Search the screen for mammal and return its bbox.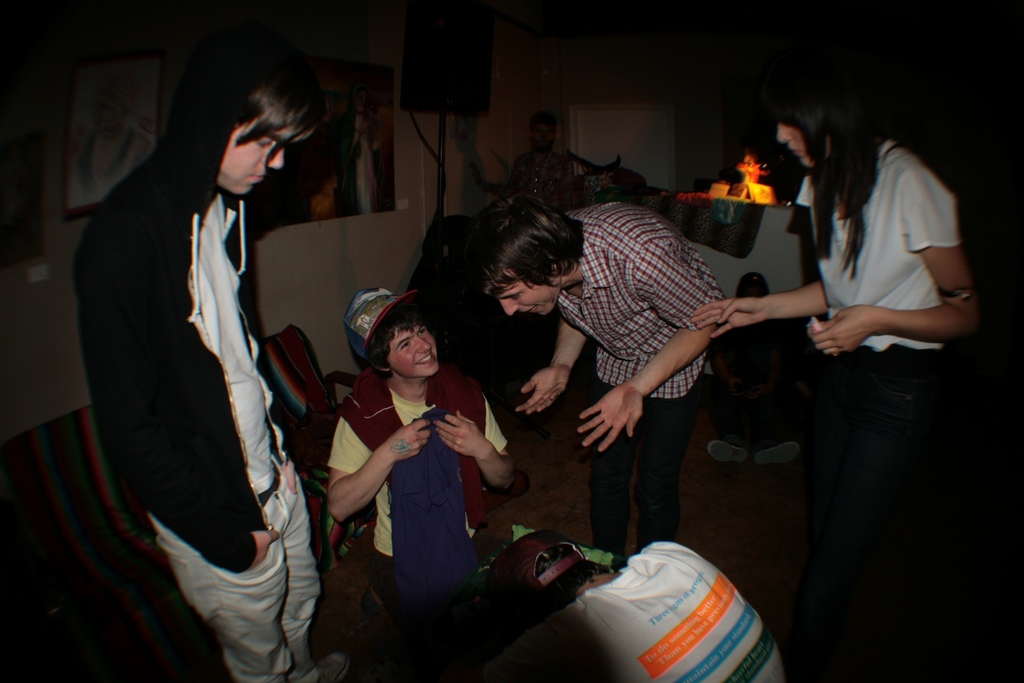
Found: <box>683,68,985,682</box>.
